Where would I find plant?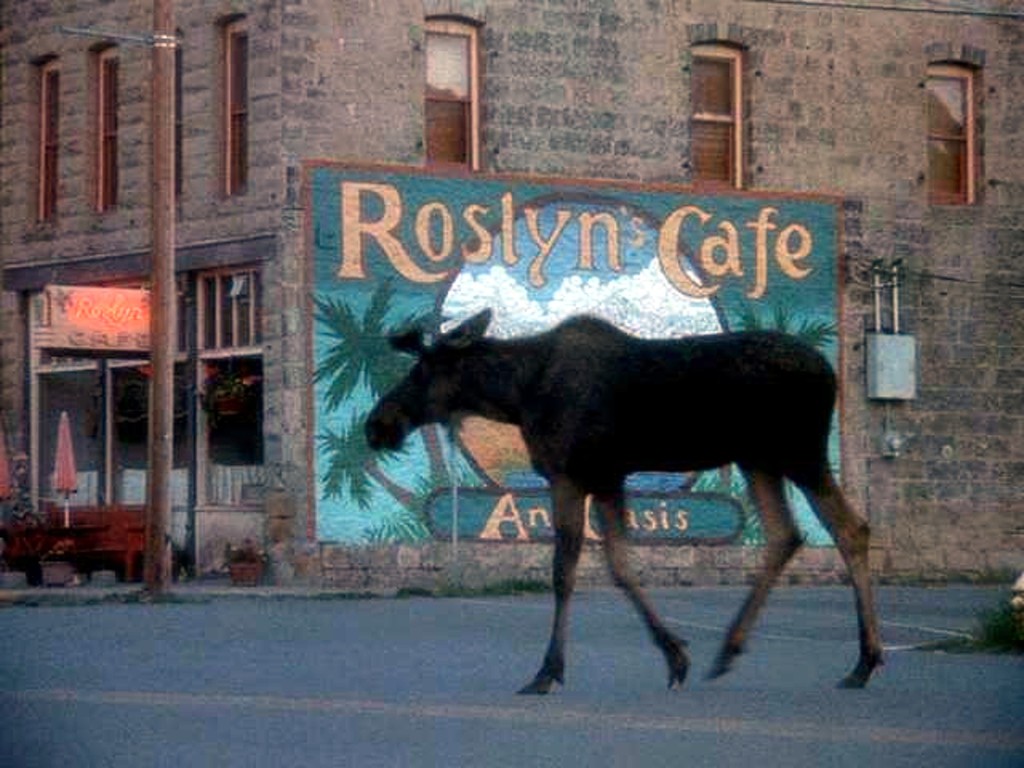
At {"left": 968, "top": 579, "right": 1023, "bottom": 651}.
